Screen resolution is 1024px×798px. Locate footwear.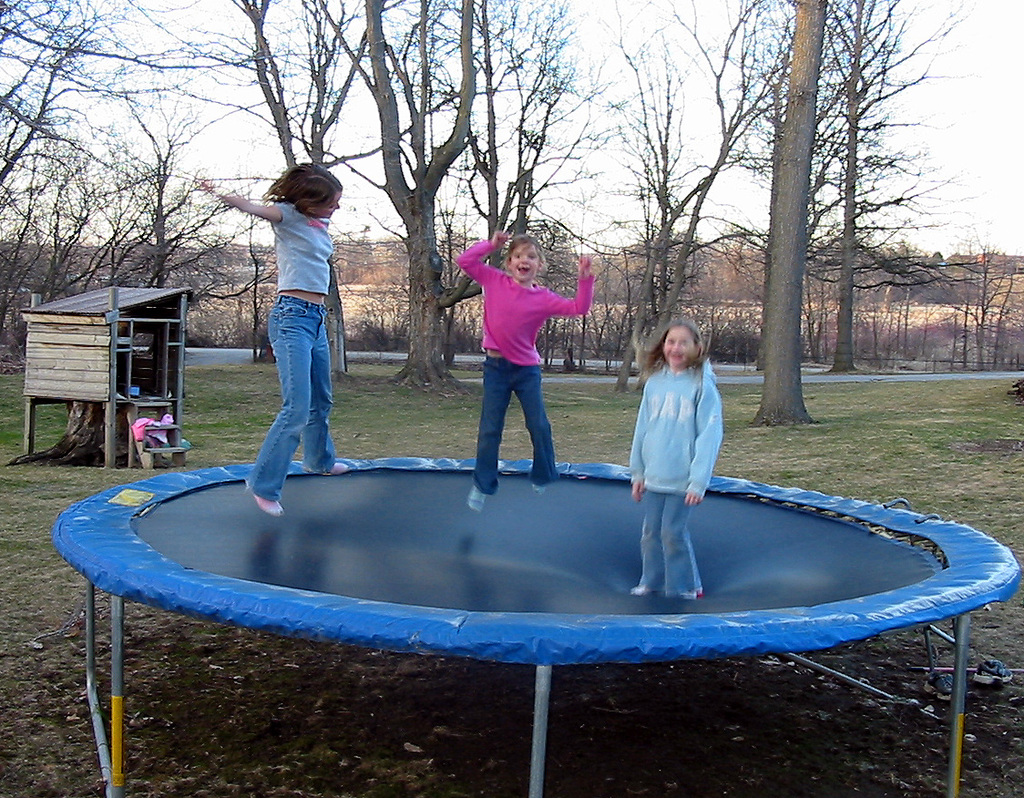
975:656:1015:690.
